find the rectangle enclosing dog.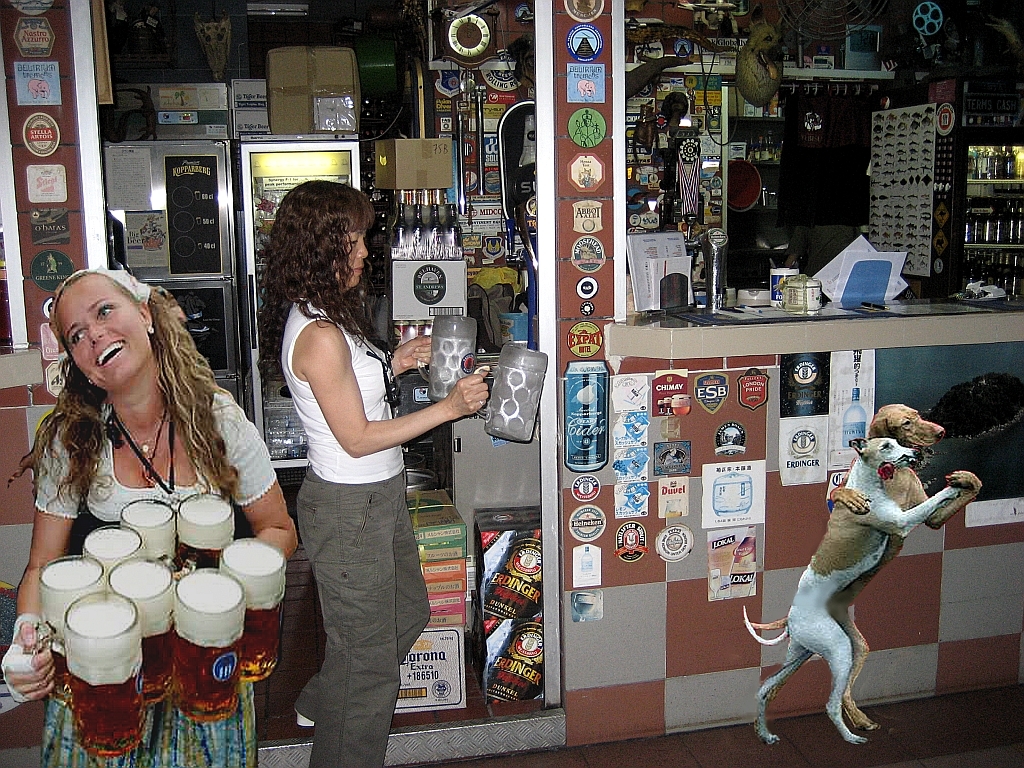
Rect(735, 404, 981, 734).
